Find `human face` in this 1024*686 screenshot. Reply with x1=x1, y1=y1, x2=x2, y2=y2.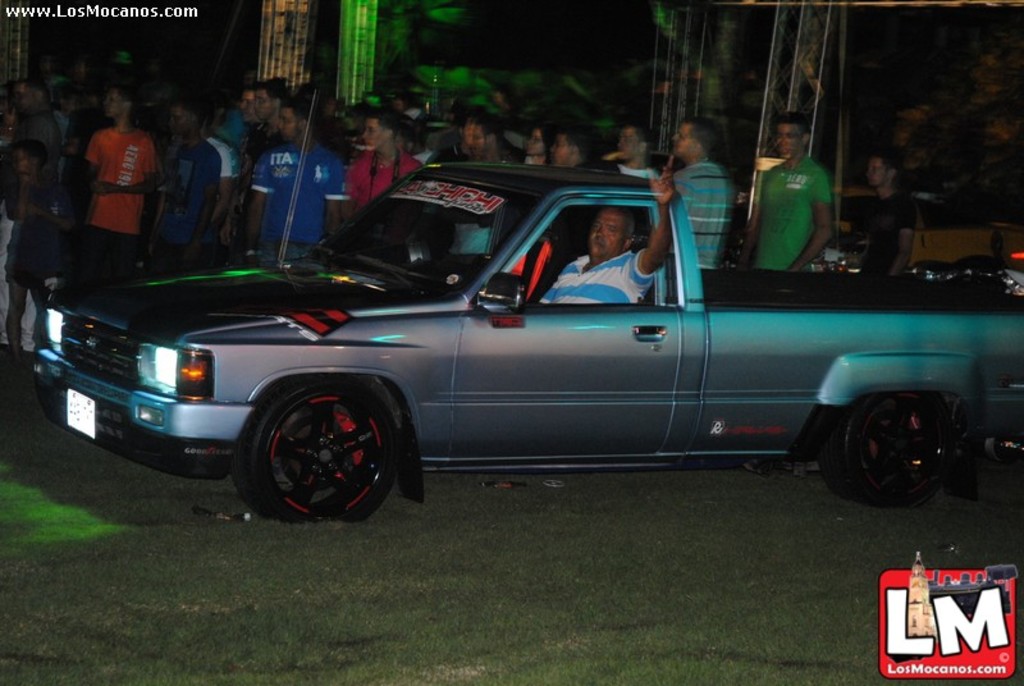
x1=669, y1=124, x2=699, y2=160.
